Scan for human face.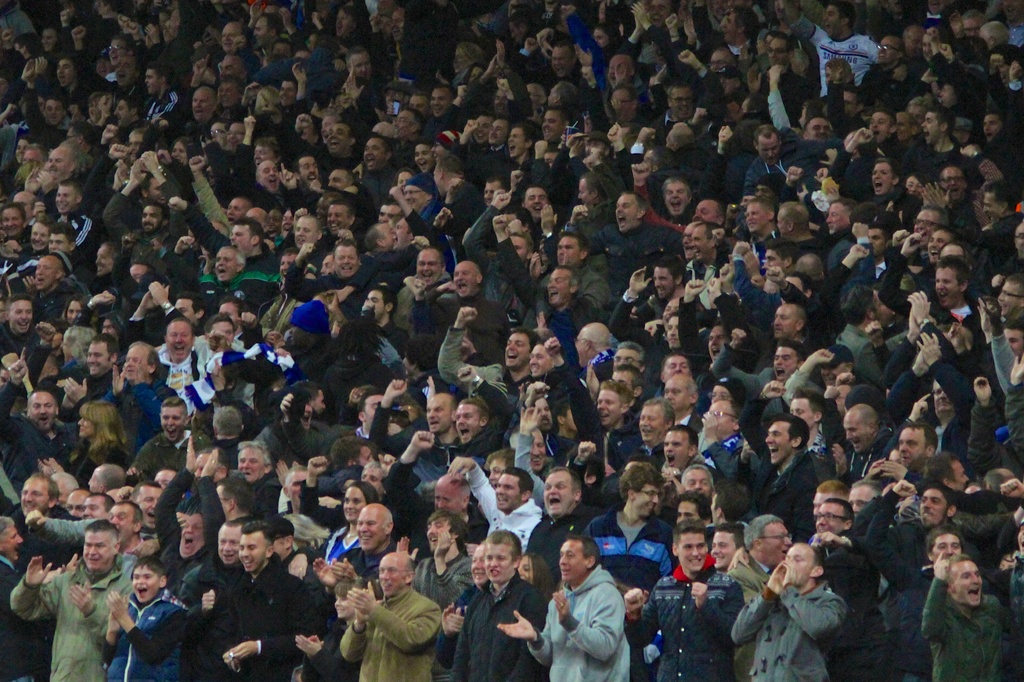
Scan result: l=107, t=37, r=128, b=63.
